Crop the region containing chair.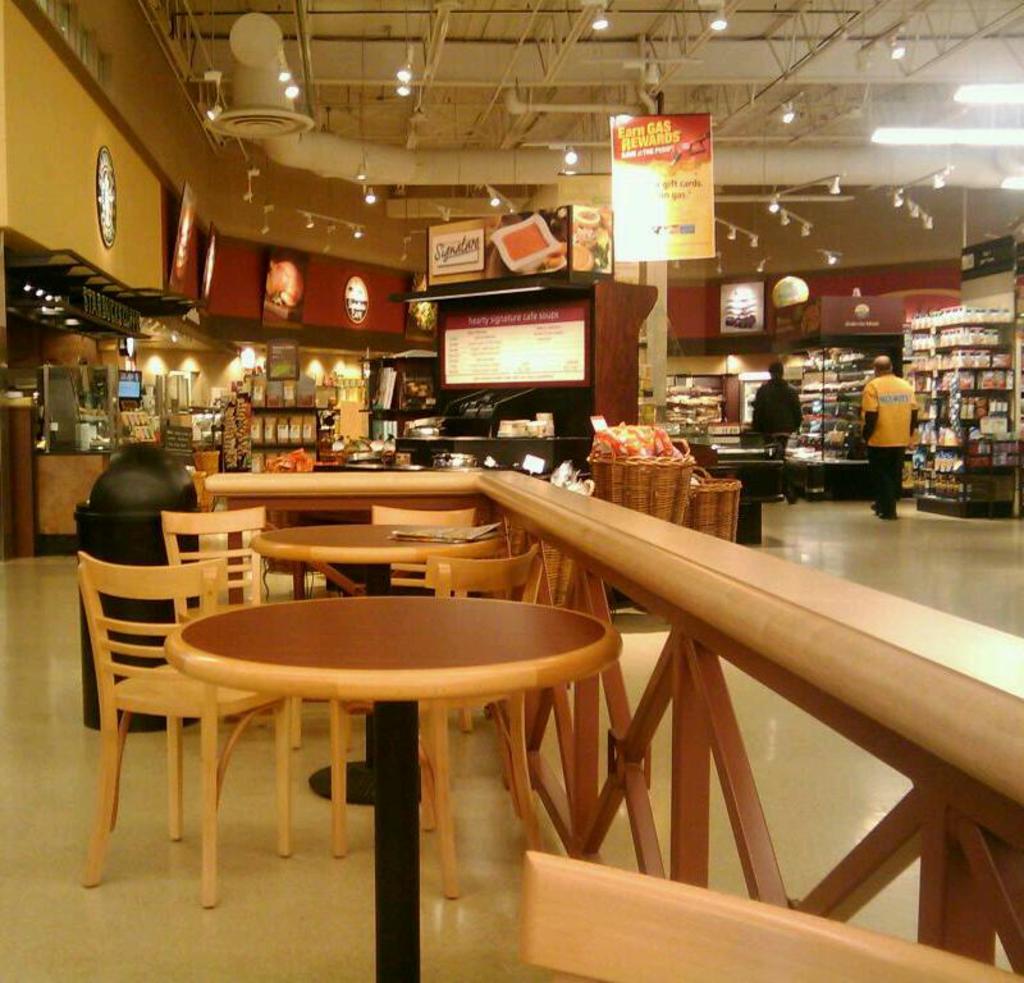
Crop region: rect(330, 545, 549, 896).
